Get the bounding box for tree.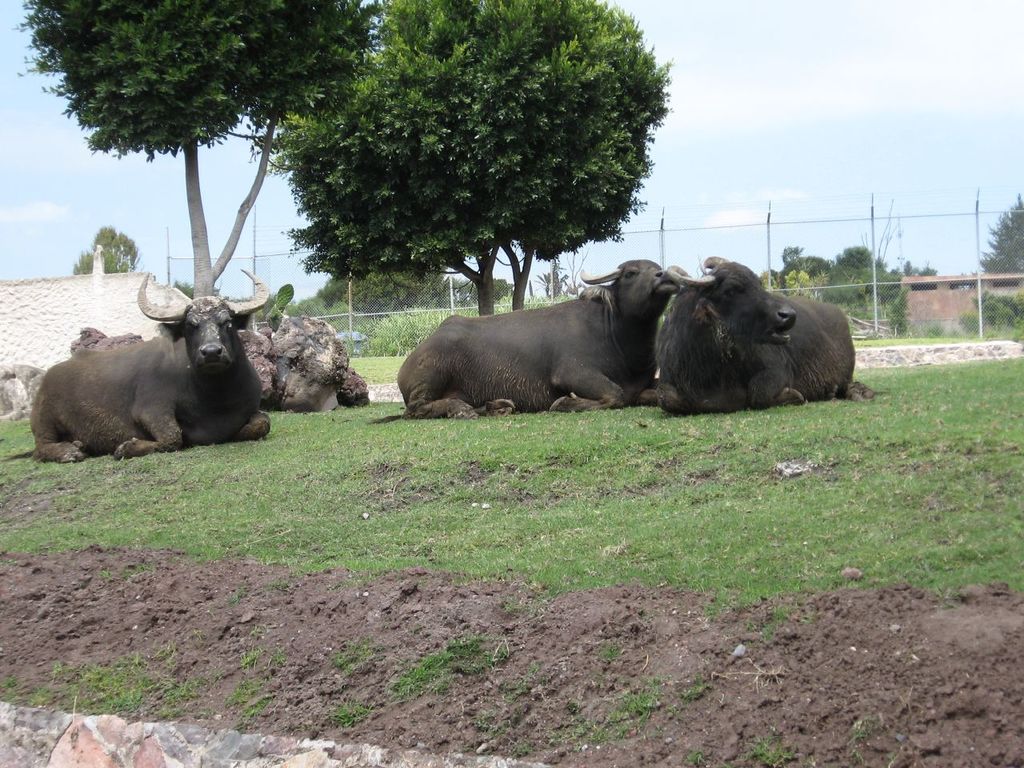
pyautogui.locateOnScreen(78, 224, 142, 274).
